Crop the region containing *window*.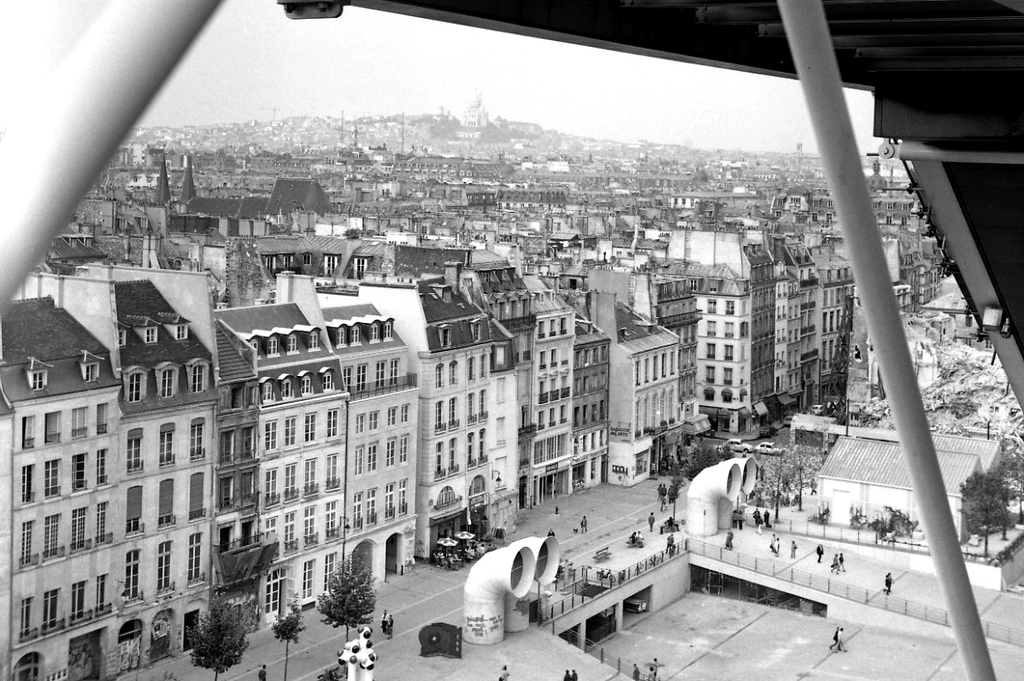
Crop region: [left=433, top=361, right=445, bottom=387].
